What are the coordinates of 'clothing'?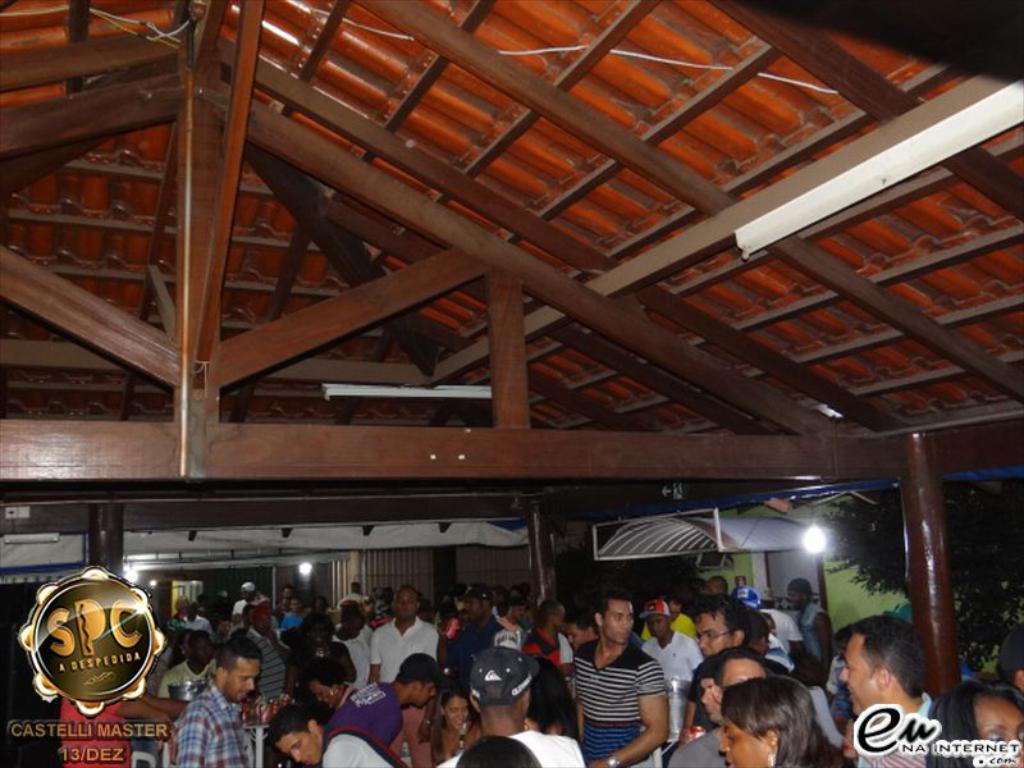
x1=435 y1=727 x2=586 y2=767.
